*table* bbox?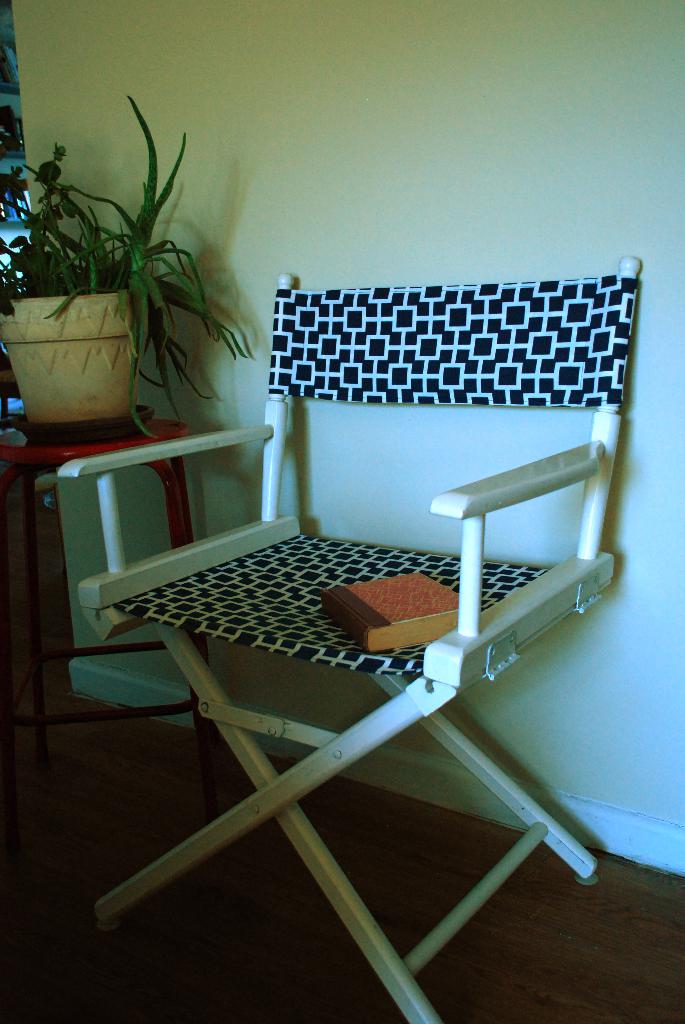
<box>0,403,208,739</box>
